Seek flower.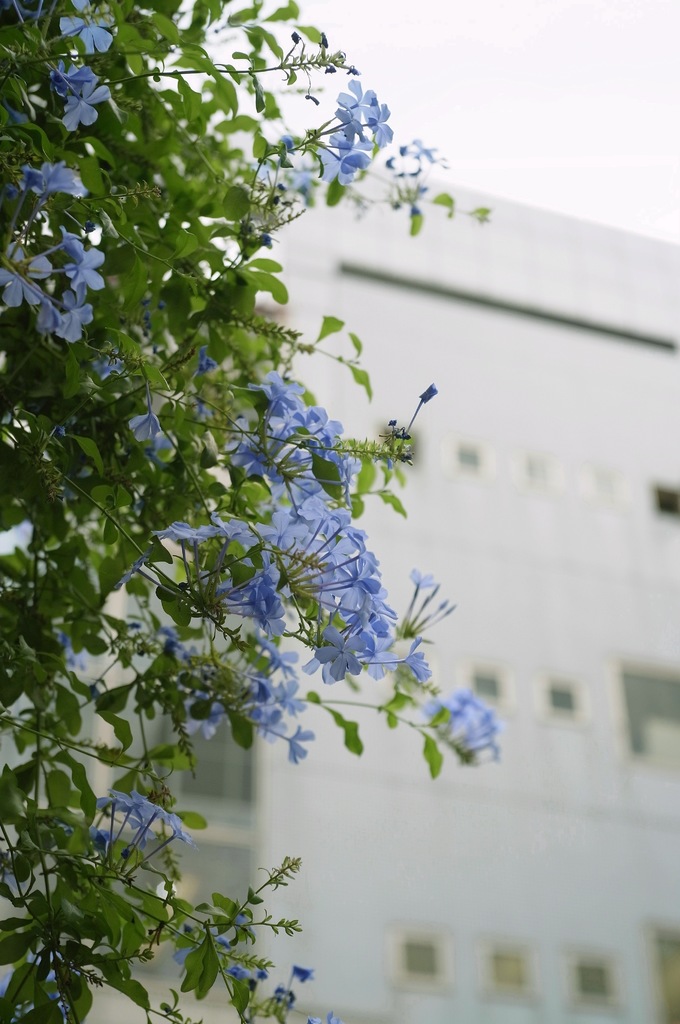
231/966/270/991.
